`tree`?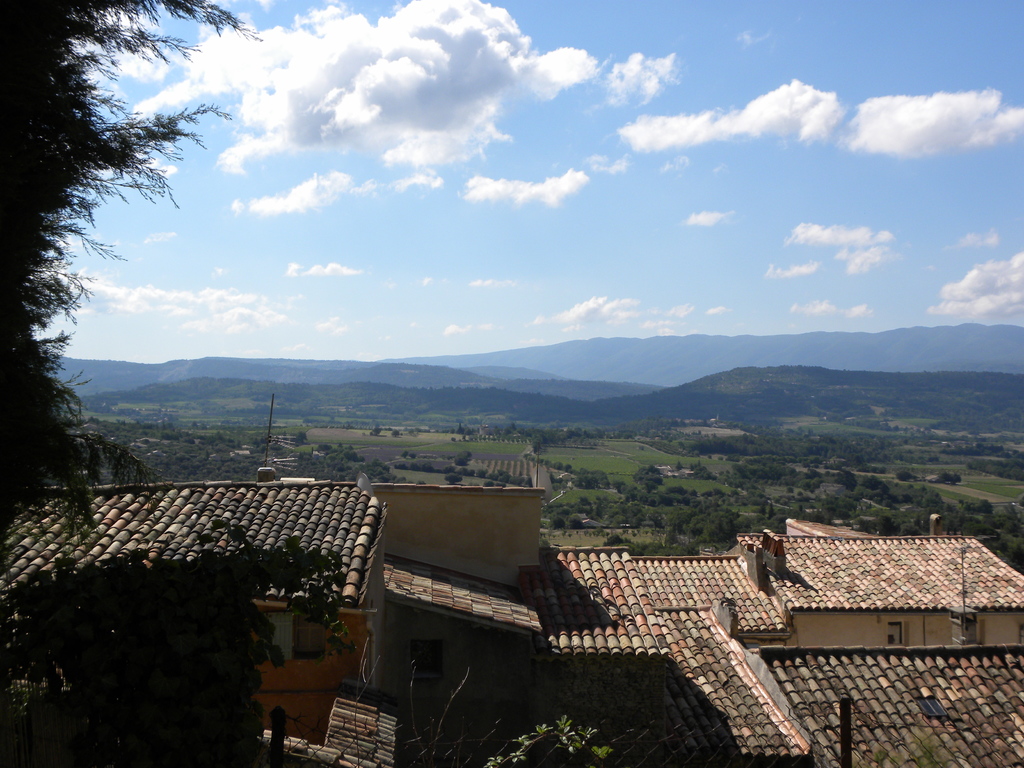
bbox(0, 0, 253, 582)
